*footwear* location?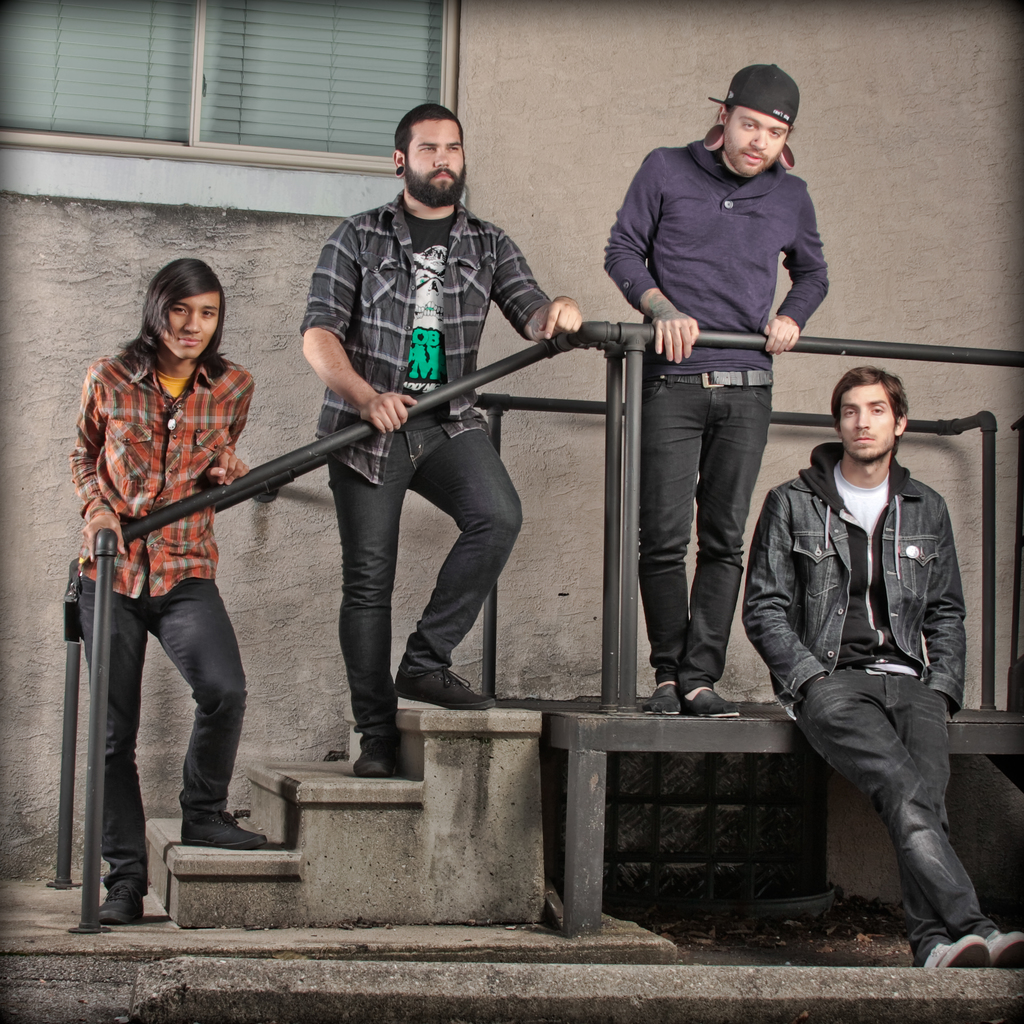
rect(682, 682, 739, 720)
